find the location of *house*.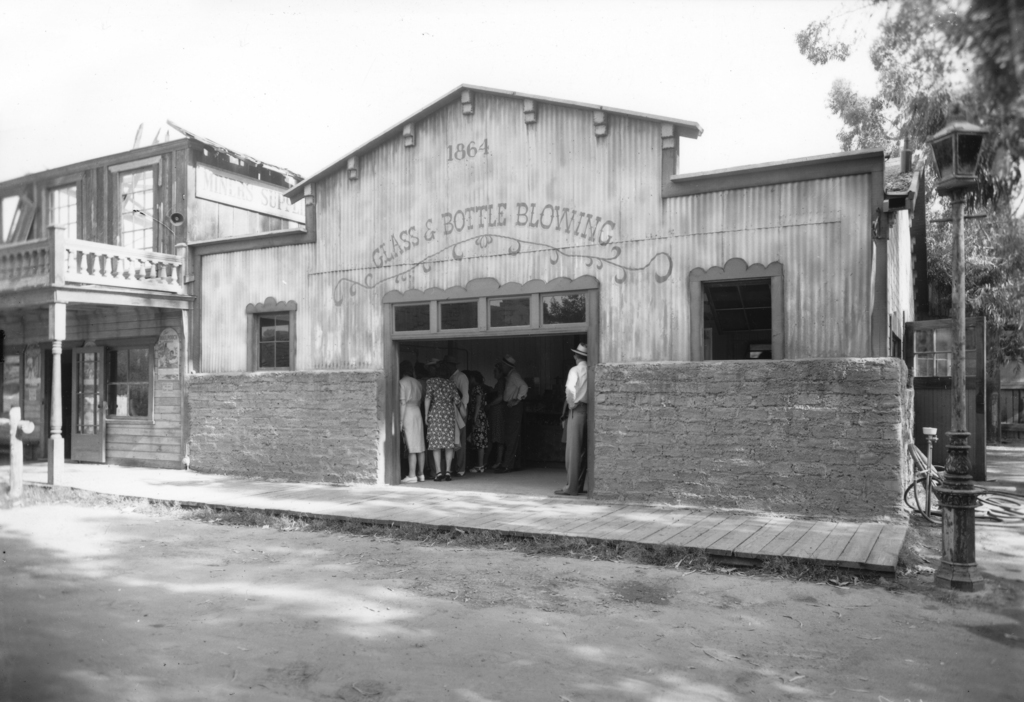
Location: bbox=(0, 115, 315, 519).
